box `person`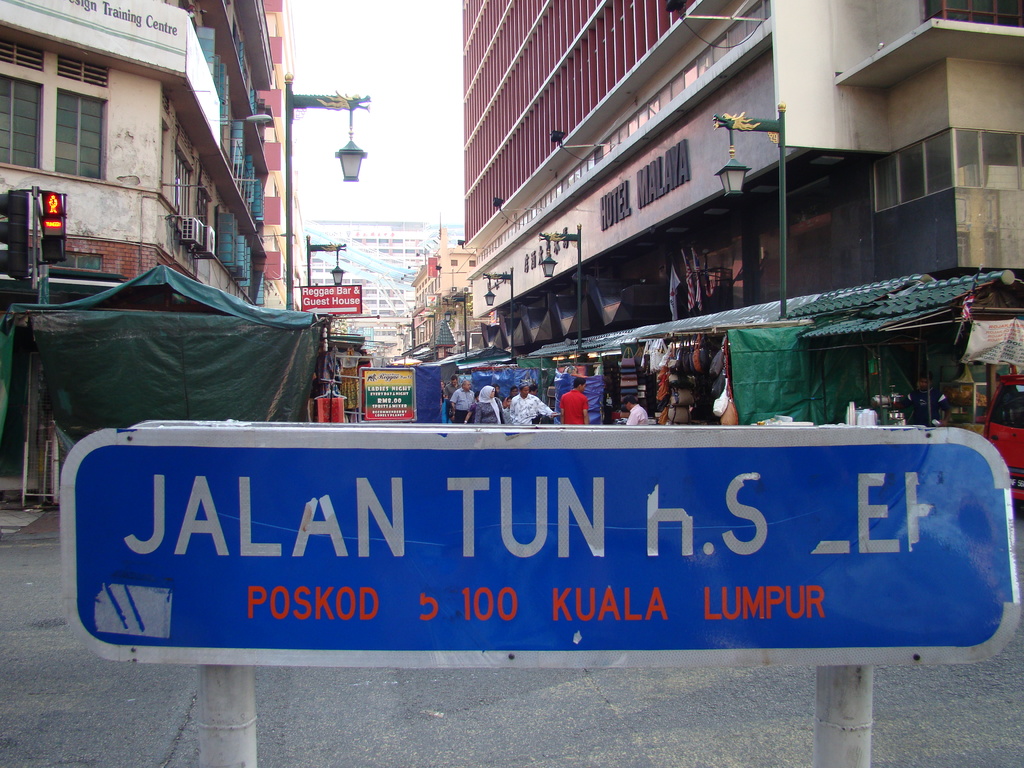
449,376,477,422
